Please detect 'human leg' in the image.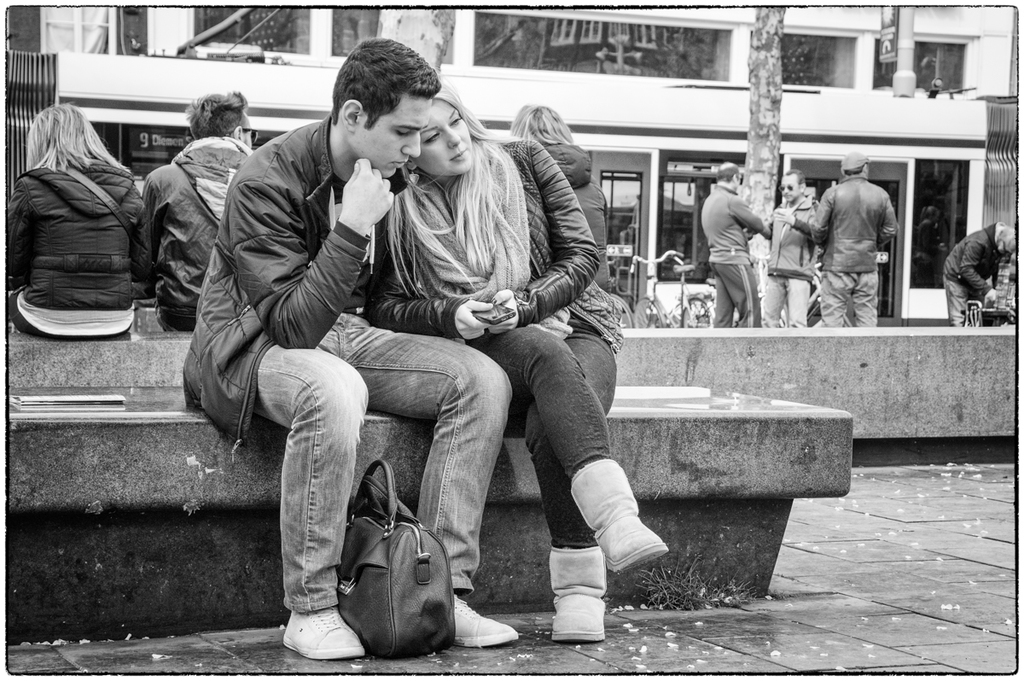
box(852, 264, 881, 326).
